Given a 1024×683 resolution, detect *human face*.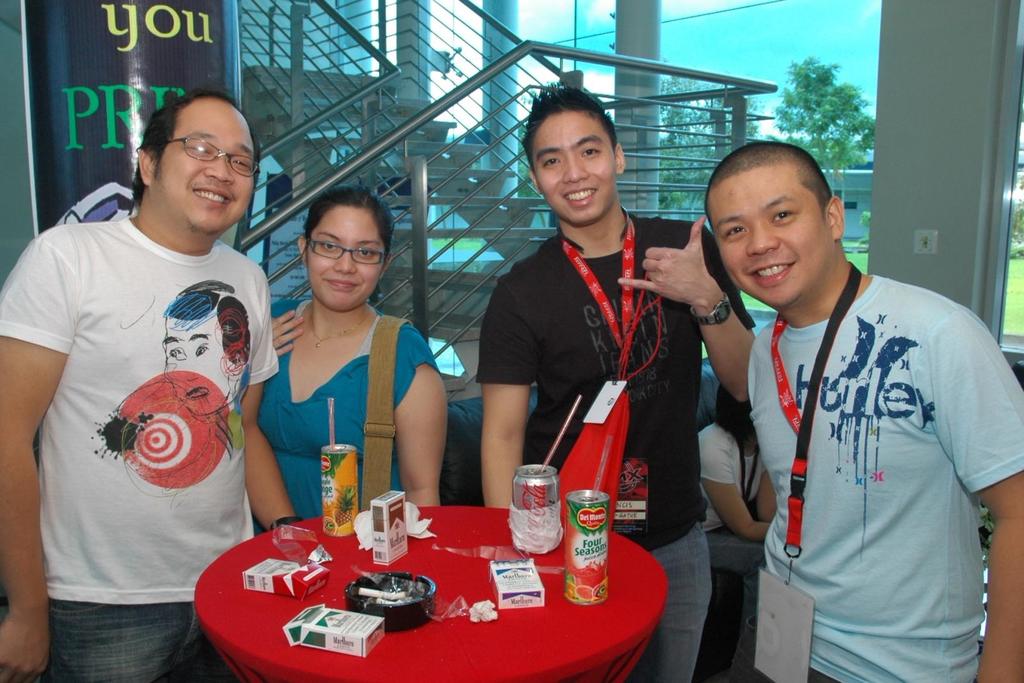
(left=159, top=99, right=253, bottom=223).
